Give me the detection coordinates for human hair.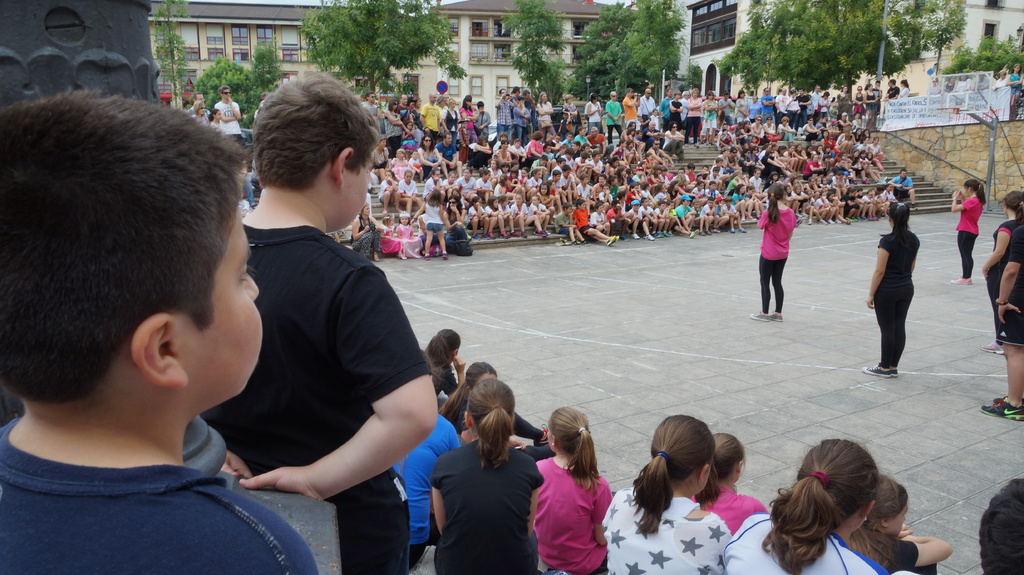
{"x1": 886, "y1": 203, "x2": 906, "y2": 247}.
